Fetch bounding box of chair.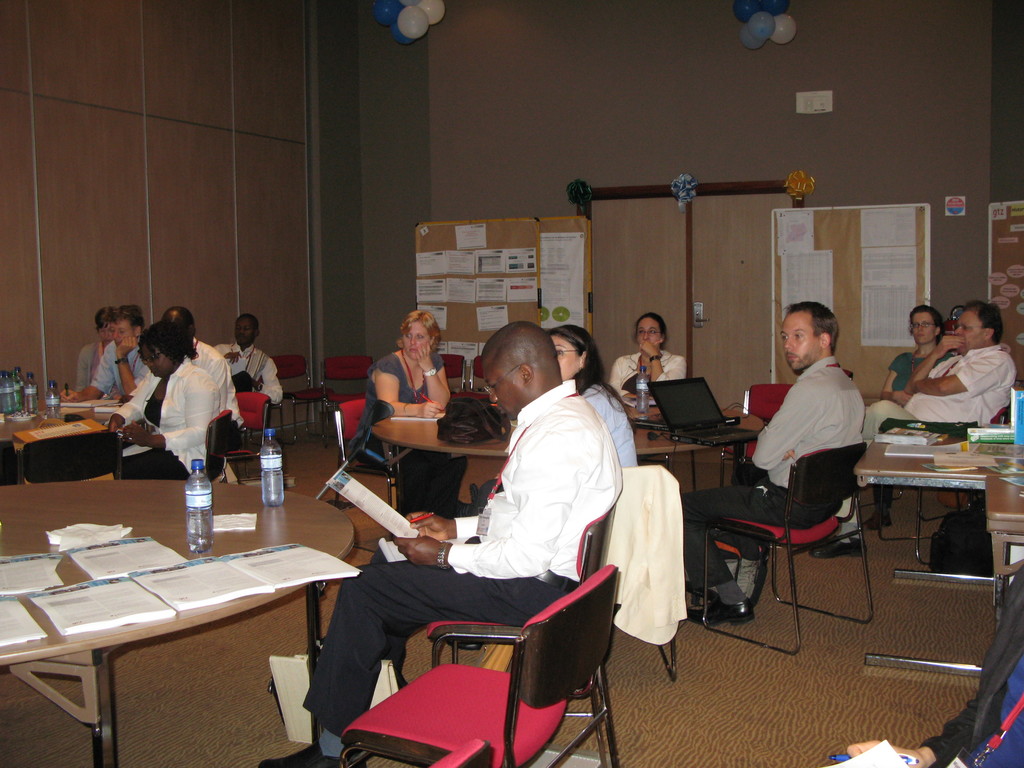
Bbox: x1=332, y1=399, x2=399, y2=553.
